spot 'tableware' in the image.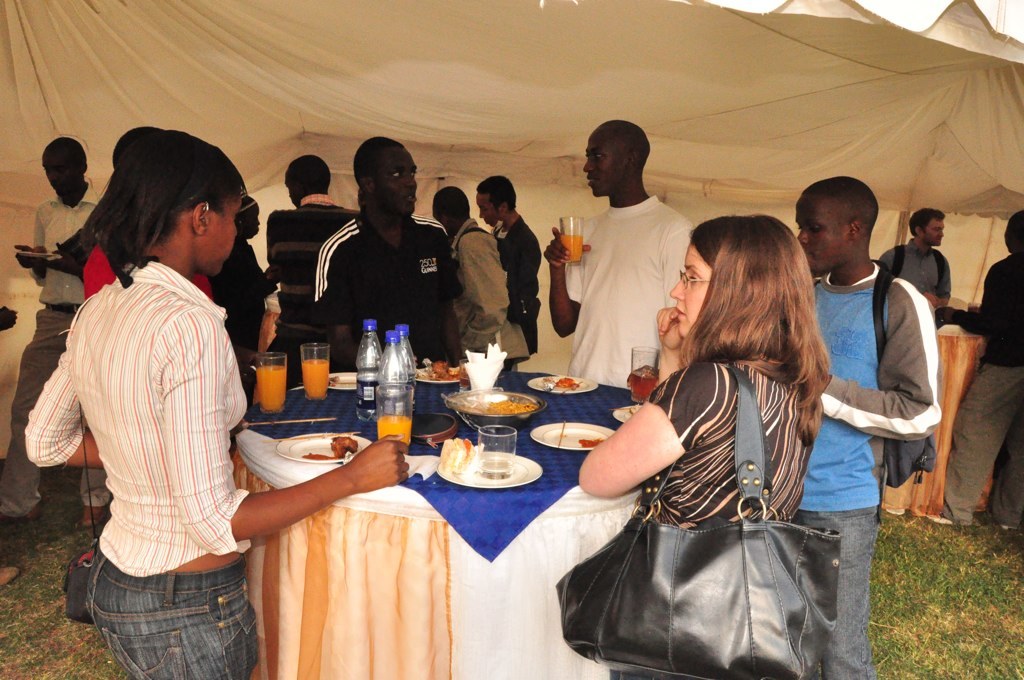
'tableware' found at x1=969, y1=303, x2=982, y2=315.
